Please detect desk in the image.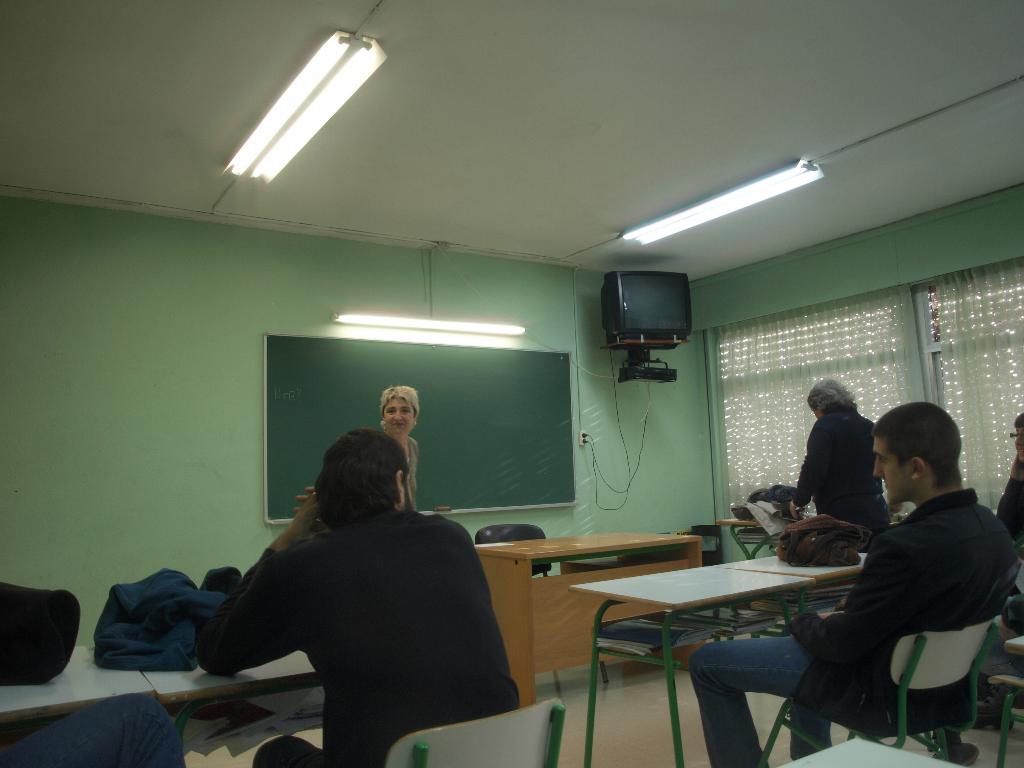
<box>476,531,701,709</box>.
